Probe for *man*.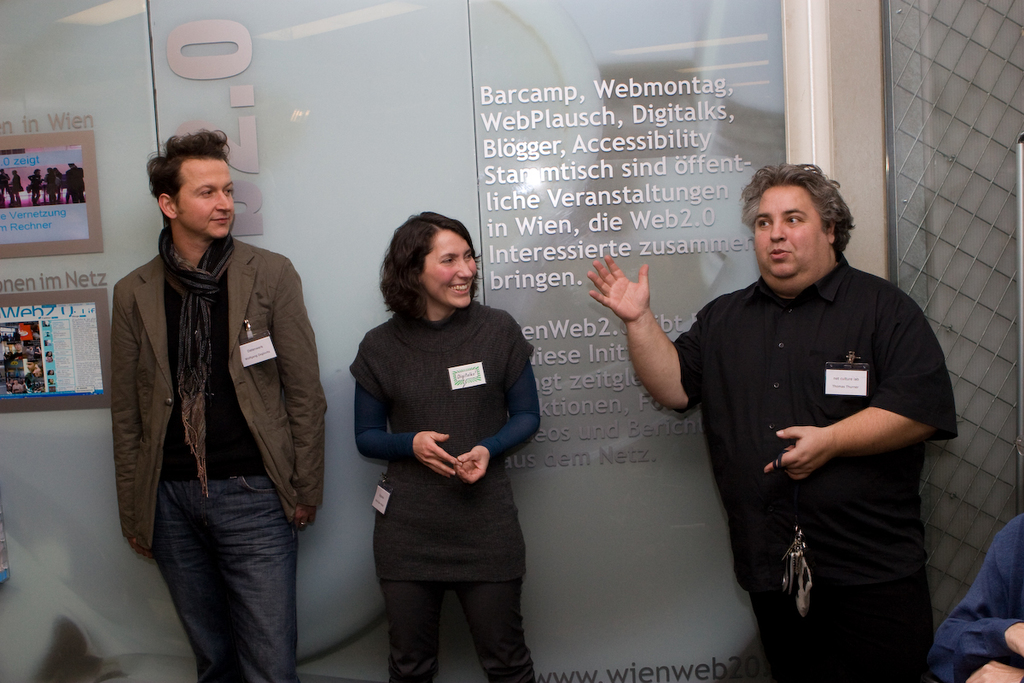
Probe result: locate(575, 160, 958, 676).
